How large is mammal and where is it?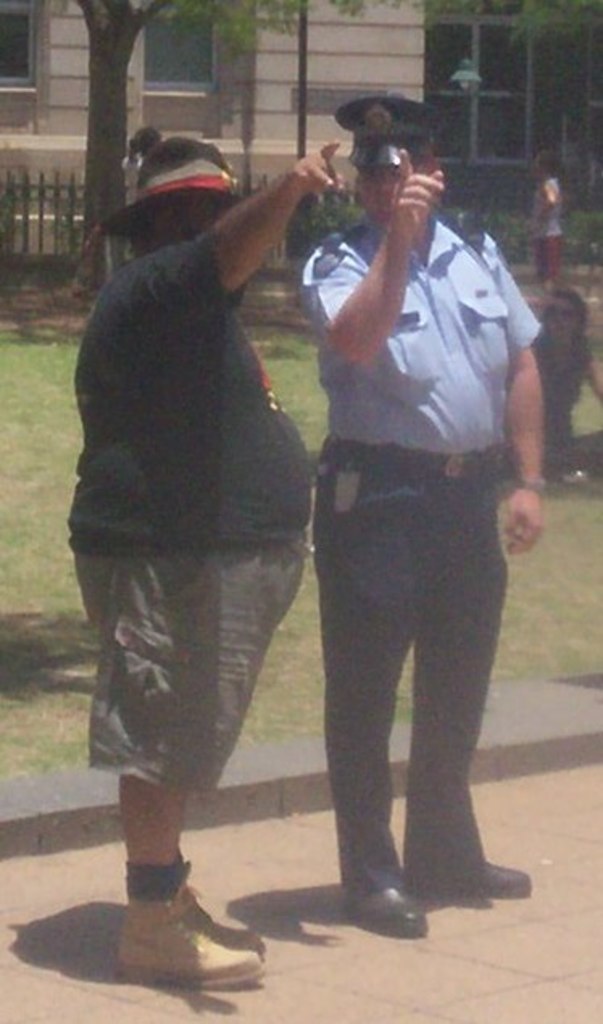
Bounding box: 258 169 558 956.
